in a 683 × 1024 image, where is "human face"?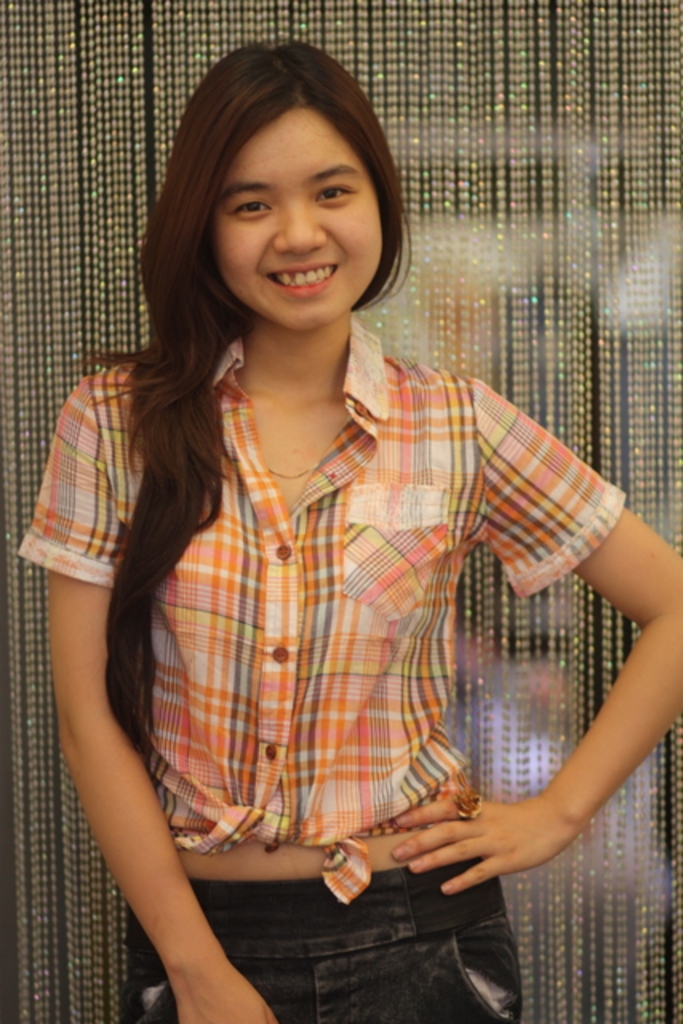
detection(216, 107, 387, 331).
